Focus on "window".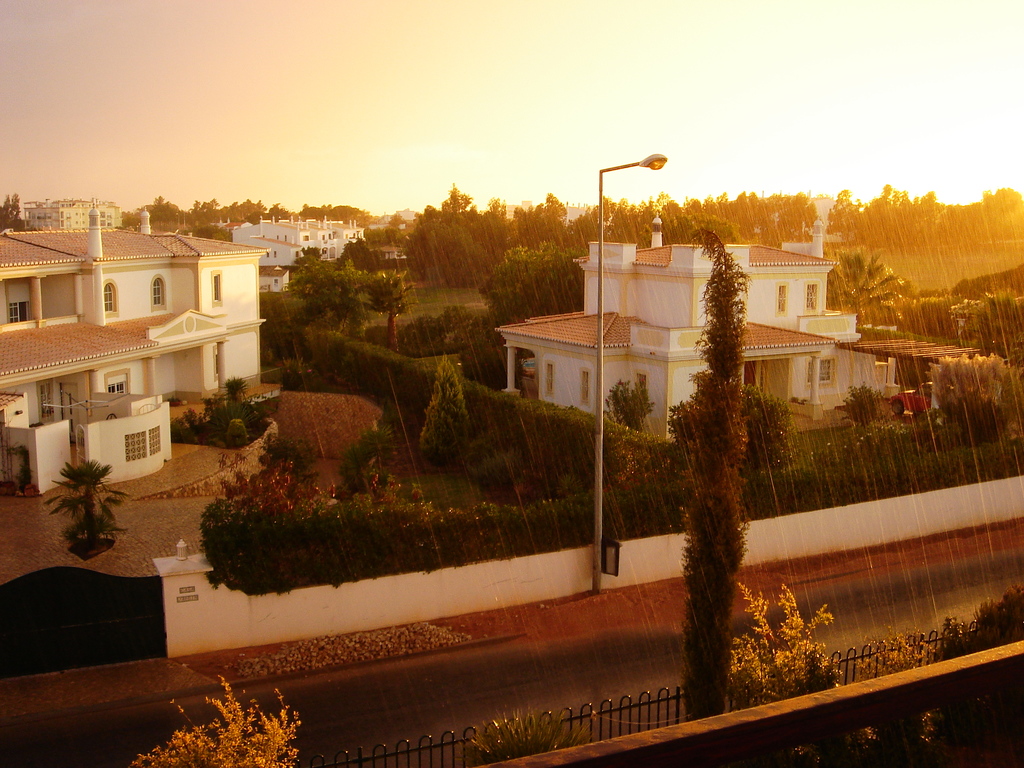
Focused at box(582, 369, 593, 401).
